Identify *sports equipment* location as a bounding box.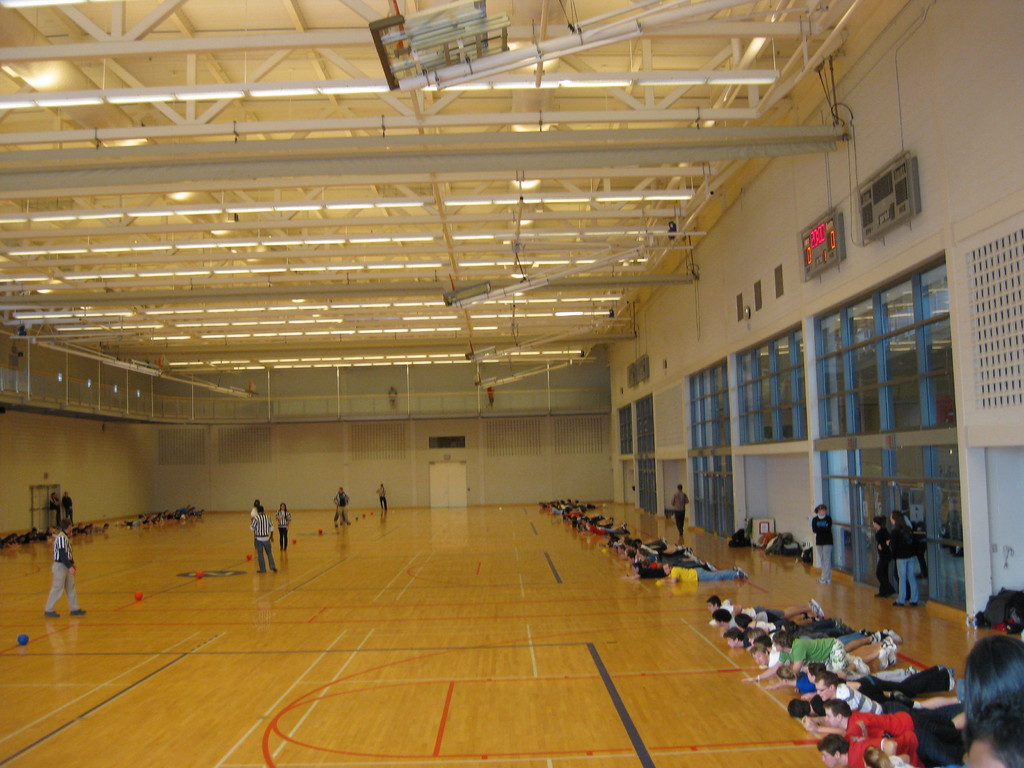
crop(133, 588, 146, 600).
